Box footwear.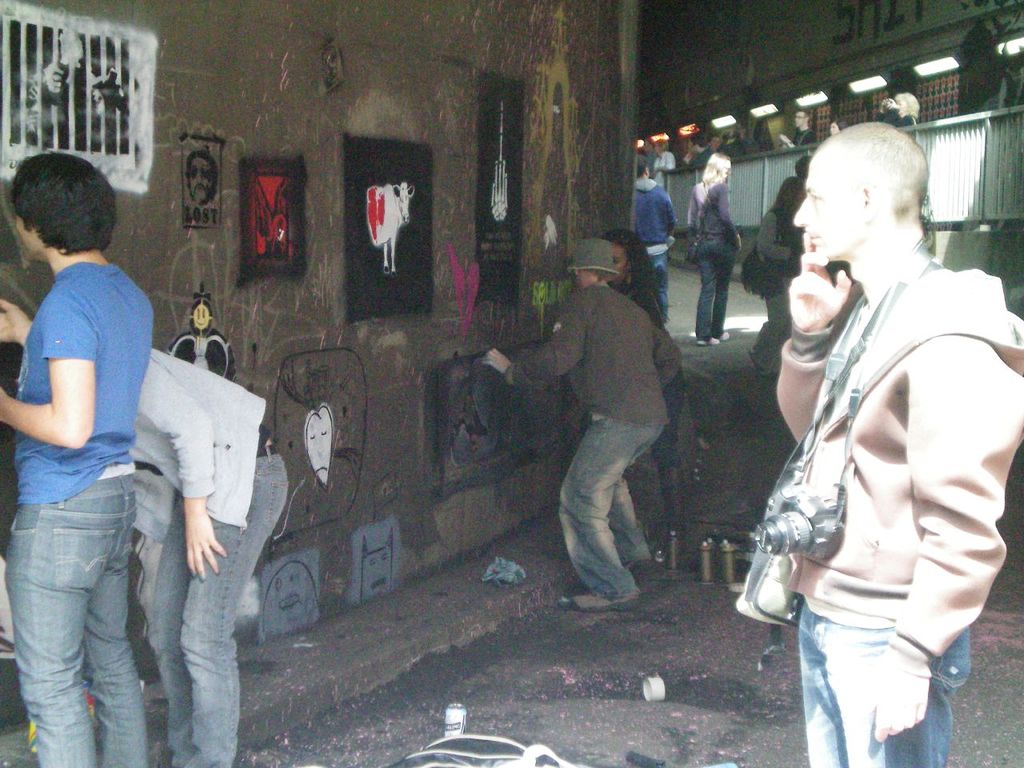
{"x1": 694, "y1": 338, "x2": 720, "y2": 350}.
